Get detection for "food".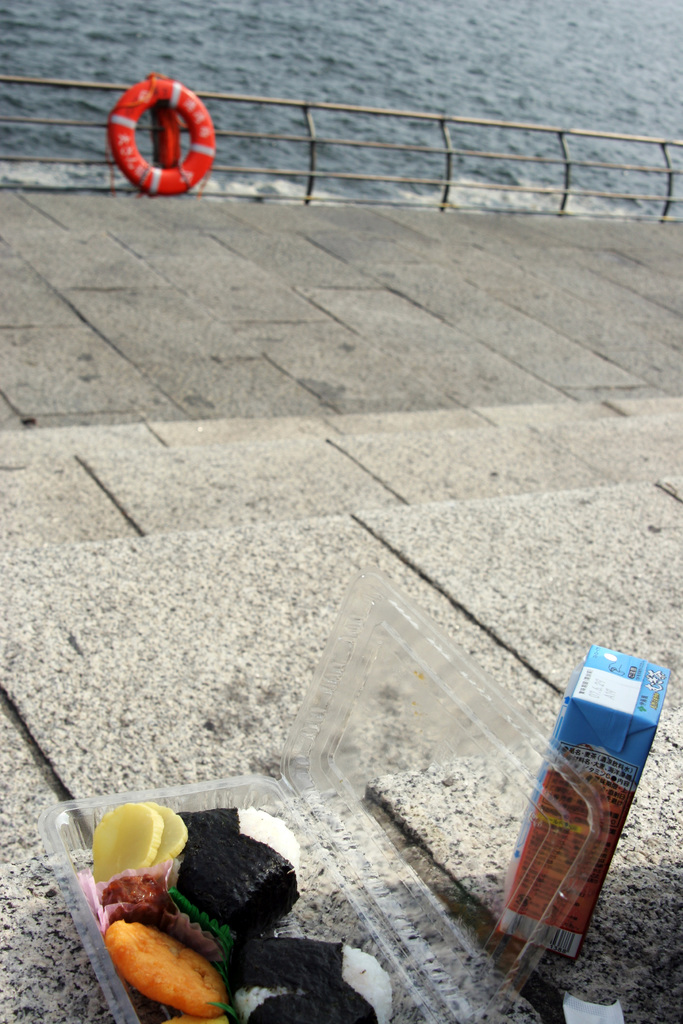
Detection: box(82, 799, 403, 1023).
